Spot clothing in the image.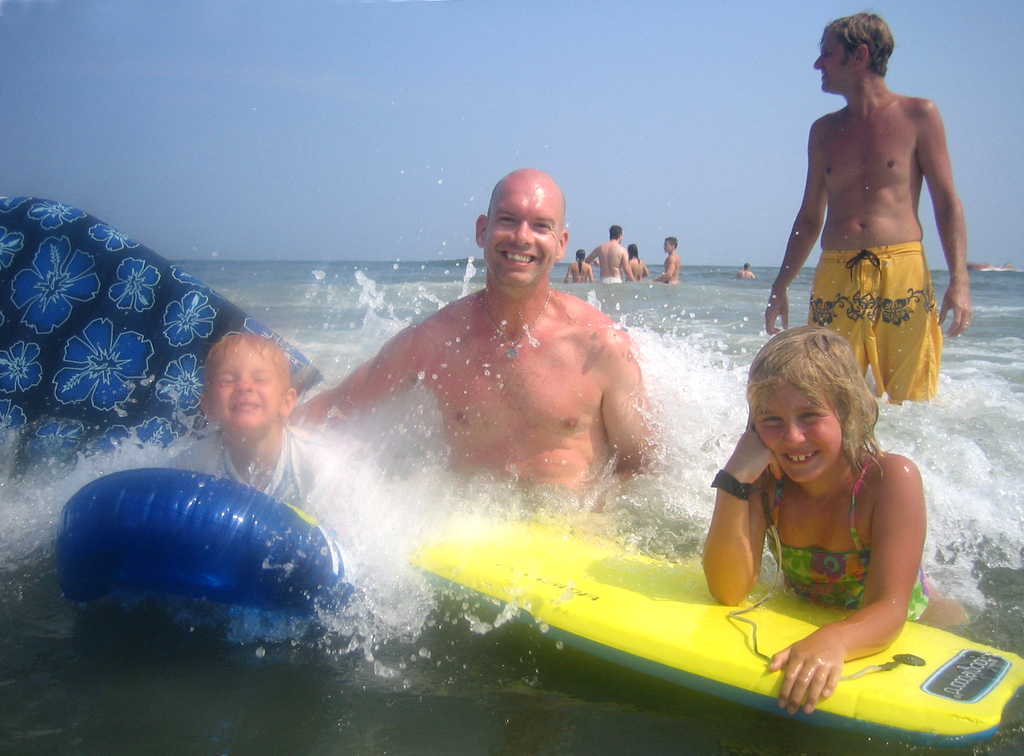
clothing found at [left=727, top=435, right=922, bottom=675].
